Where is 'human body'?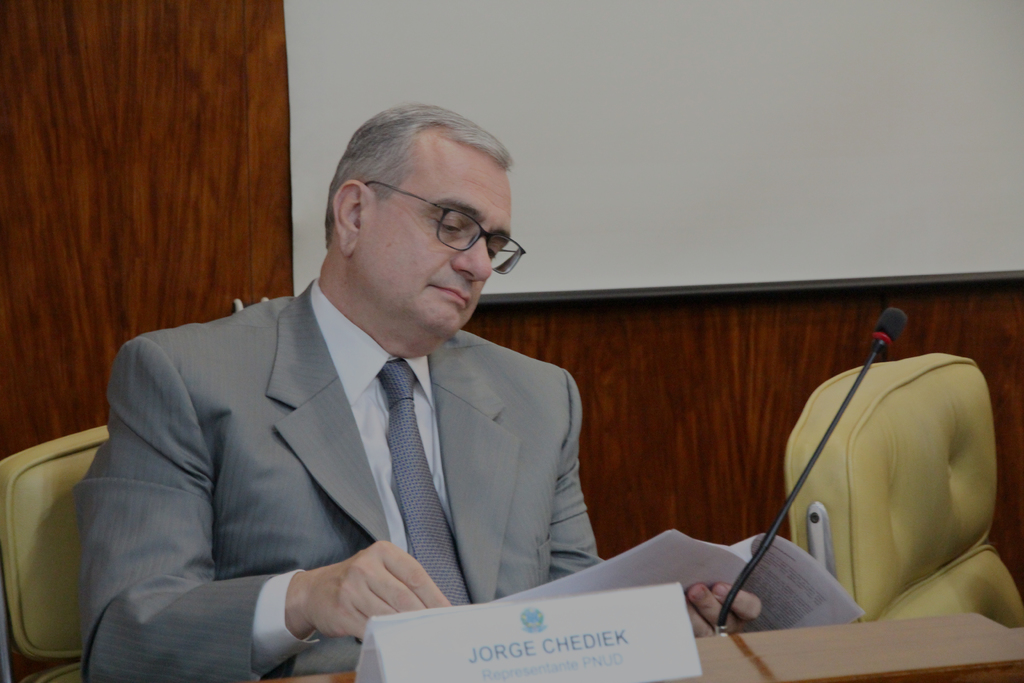
bbox(76, 93, 659, 682).
